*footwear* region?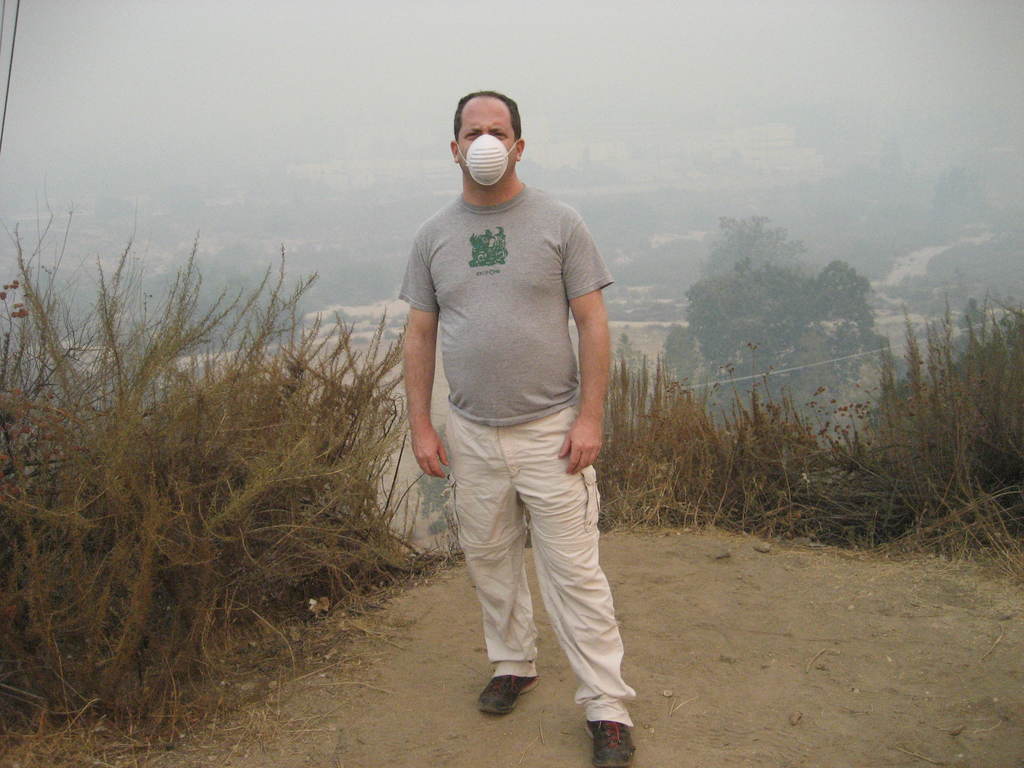
Rect(588, 723, 633, 766)
